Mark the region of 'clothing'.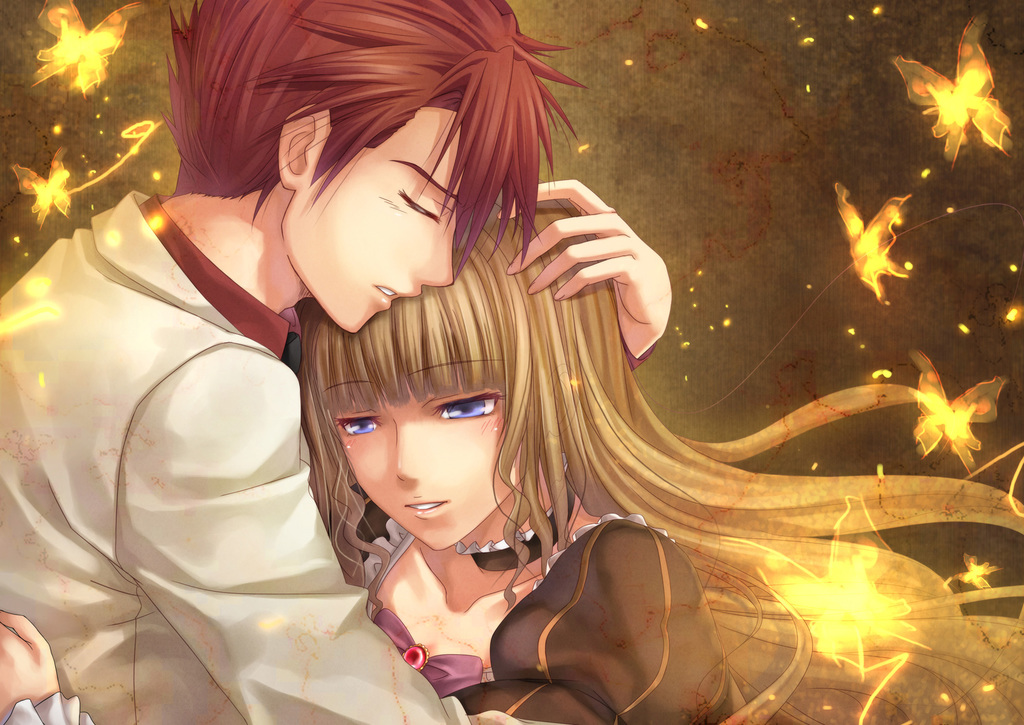
Region: locate(0, 172, 556, 724).
